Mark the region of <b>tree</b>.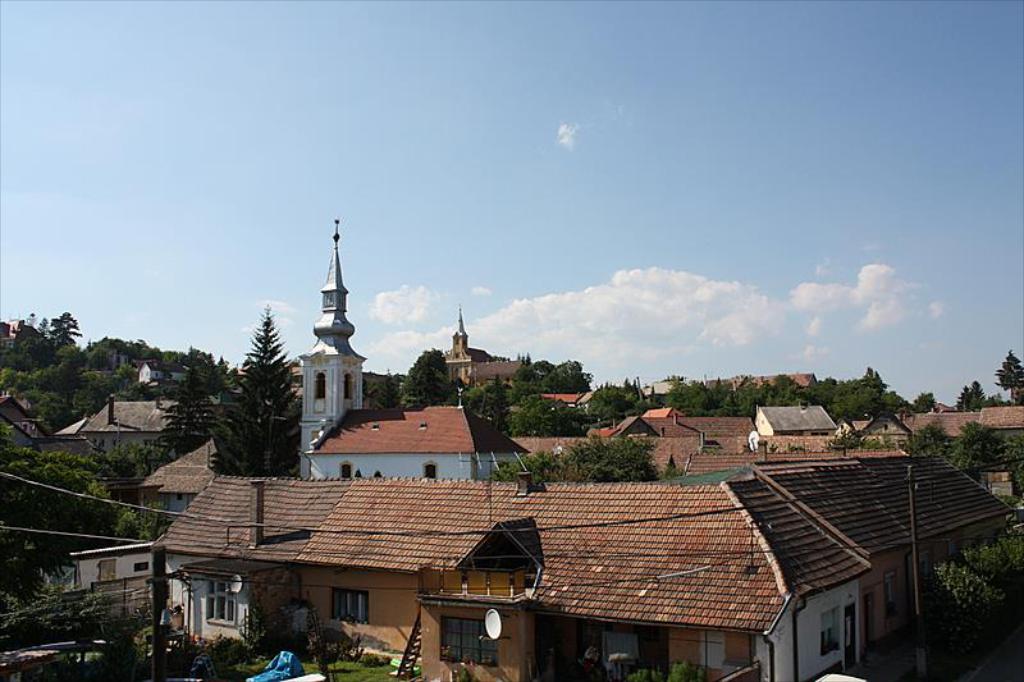
Region: region(959, 380, 989, 413).
